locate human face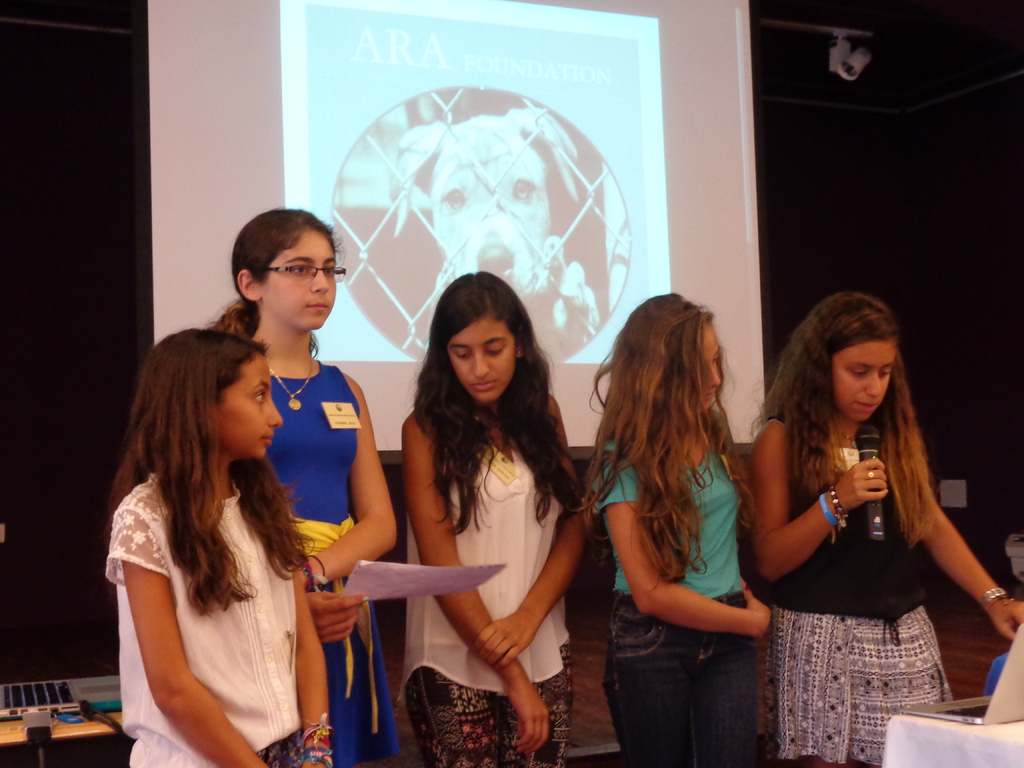
x1=446, y1=315, x2=515, y2=404
